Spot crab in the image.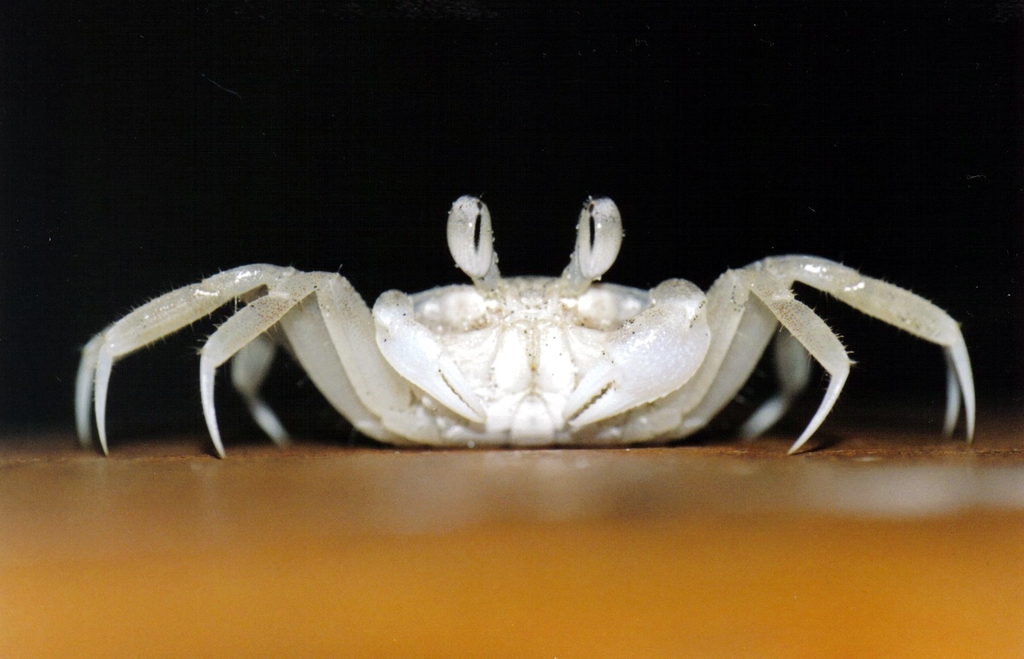
crab found at box=[70, 184, 976, 459].
